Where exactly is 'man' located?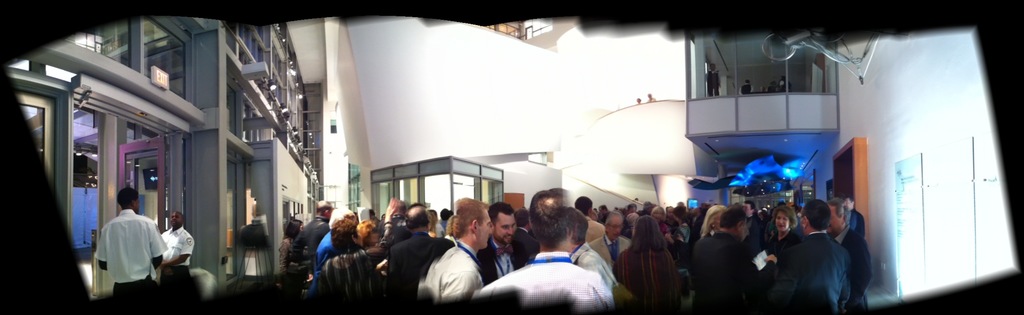
Its bounding box is bbox=[419, 201, 489, 299].
